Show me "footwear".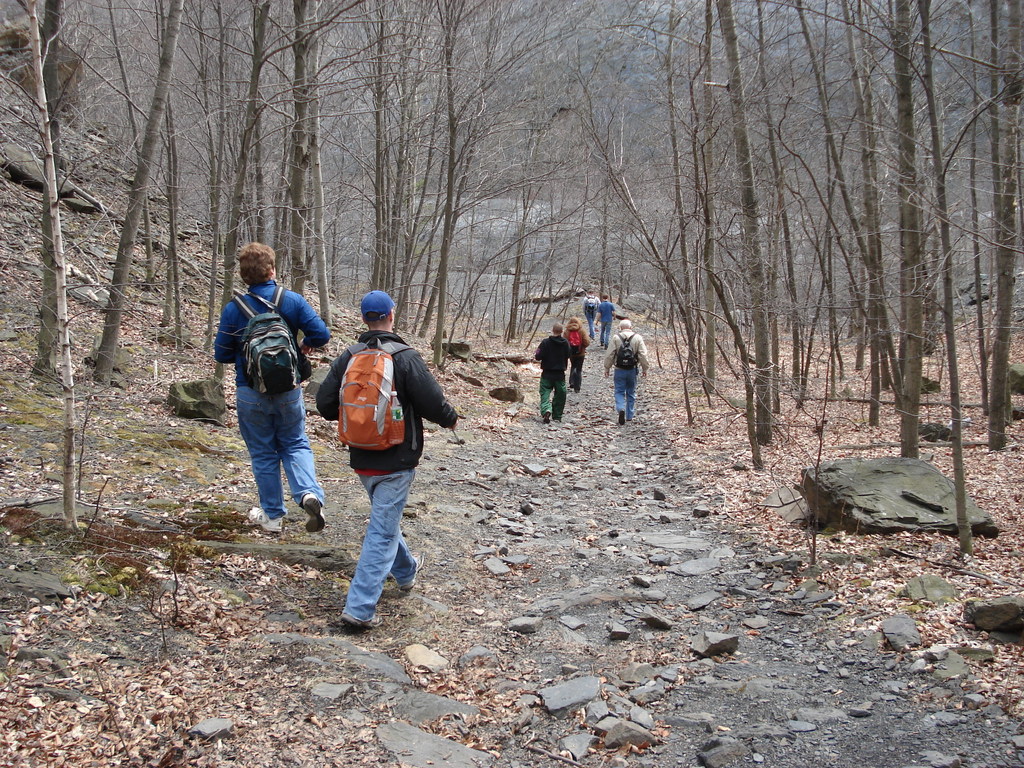
"footwear" is here: [619, 408, 627, 424].
